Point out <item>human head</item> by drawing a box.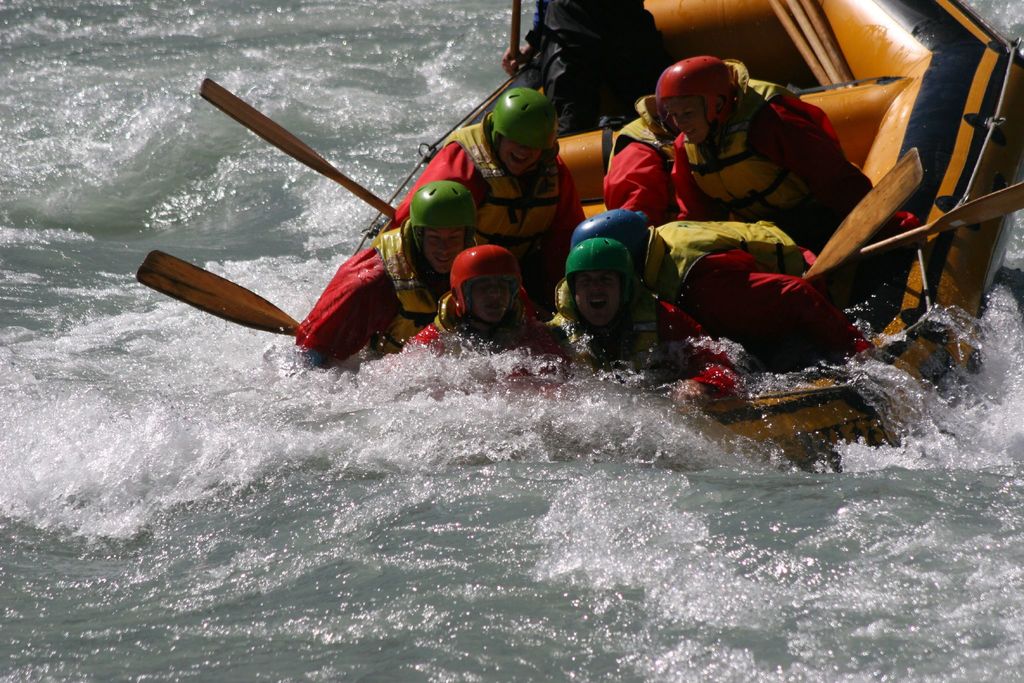
bbox=(449, 243, 522, 327).
